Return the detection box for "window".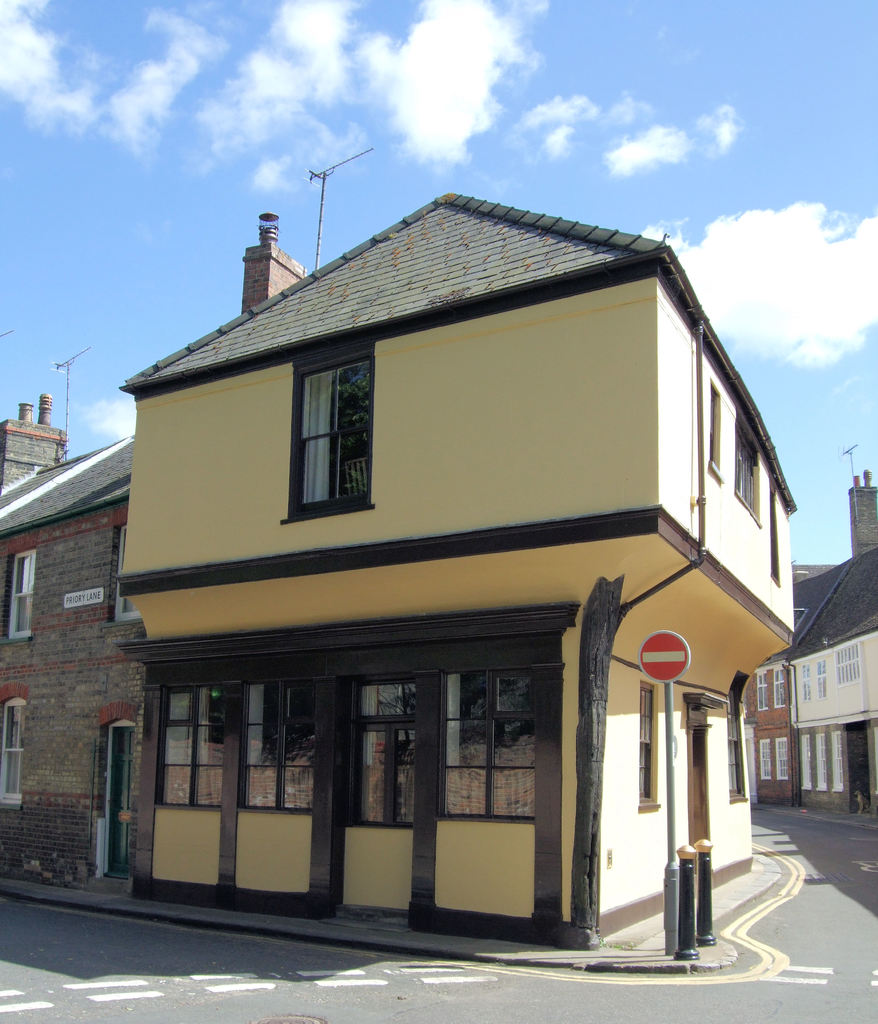
left=361, top=685, right=422, bottom=829.
